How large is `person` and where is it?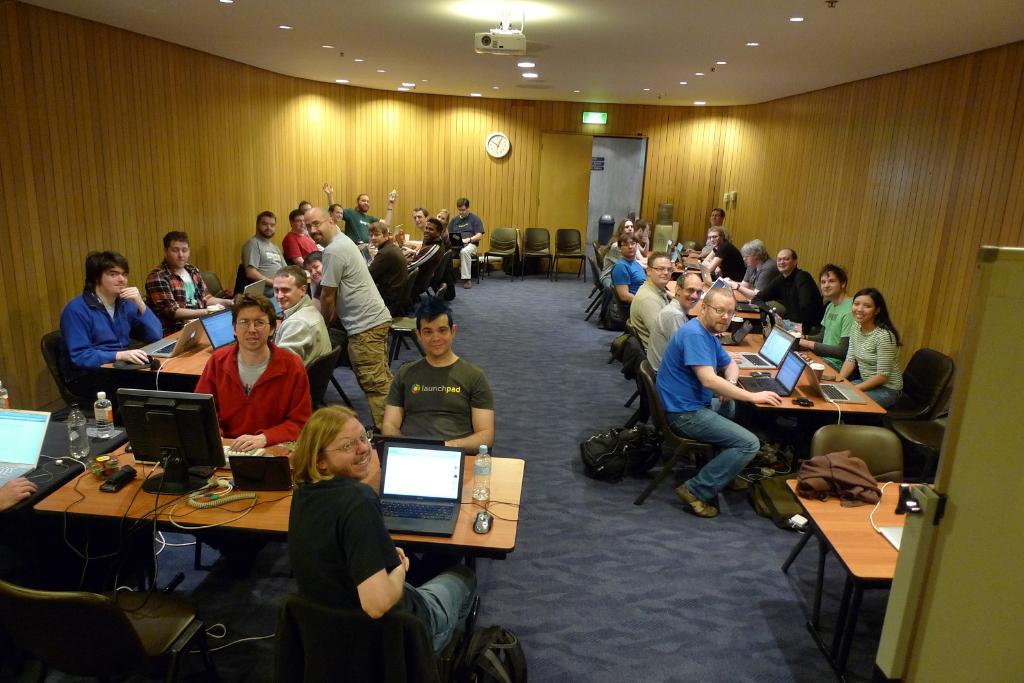
Bounding box: l=623, t=250, r=684, b=353.
